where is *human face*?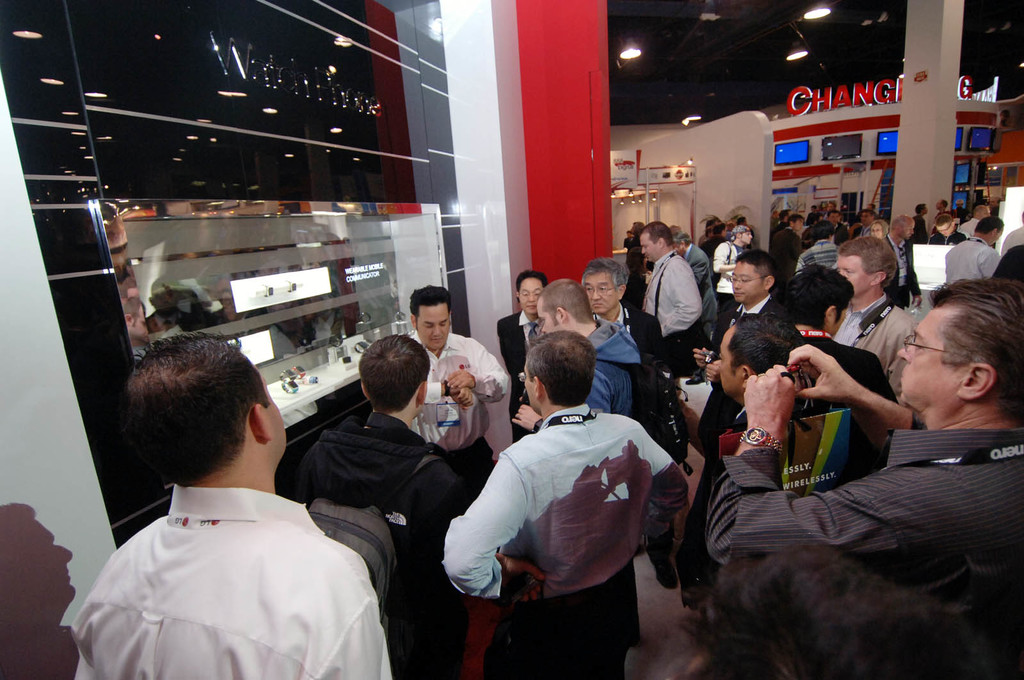
bbox=[639, 230, 657, 262].
